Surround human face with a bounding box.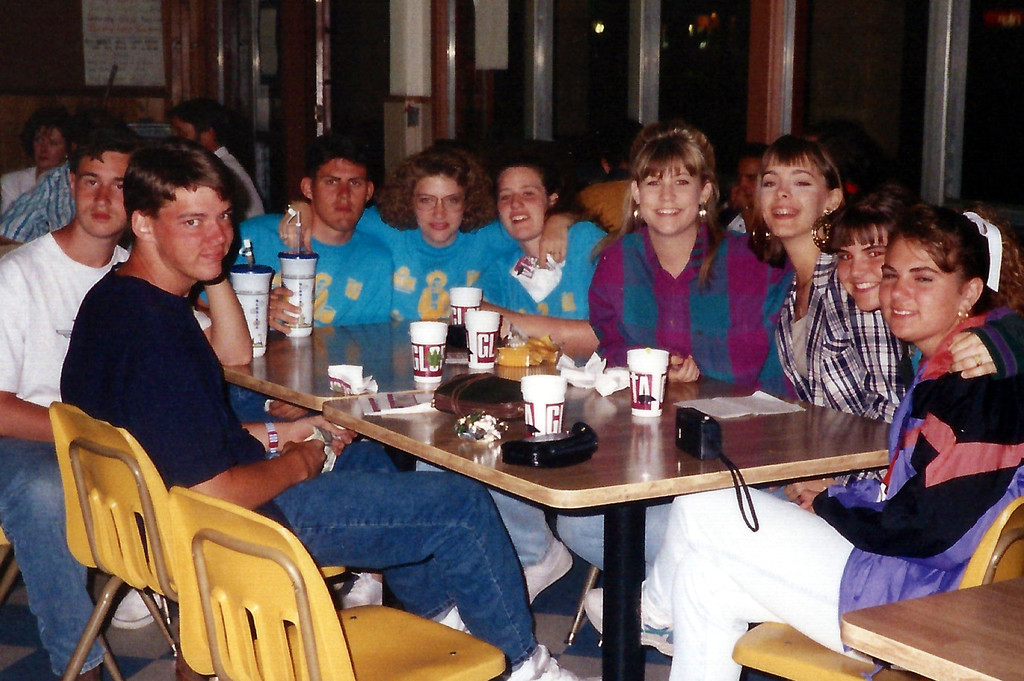
(left=155, top=184, right=235, bottom=282).
